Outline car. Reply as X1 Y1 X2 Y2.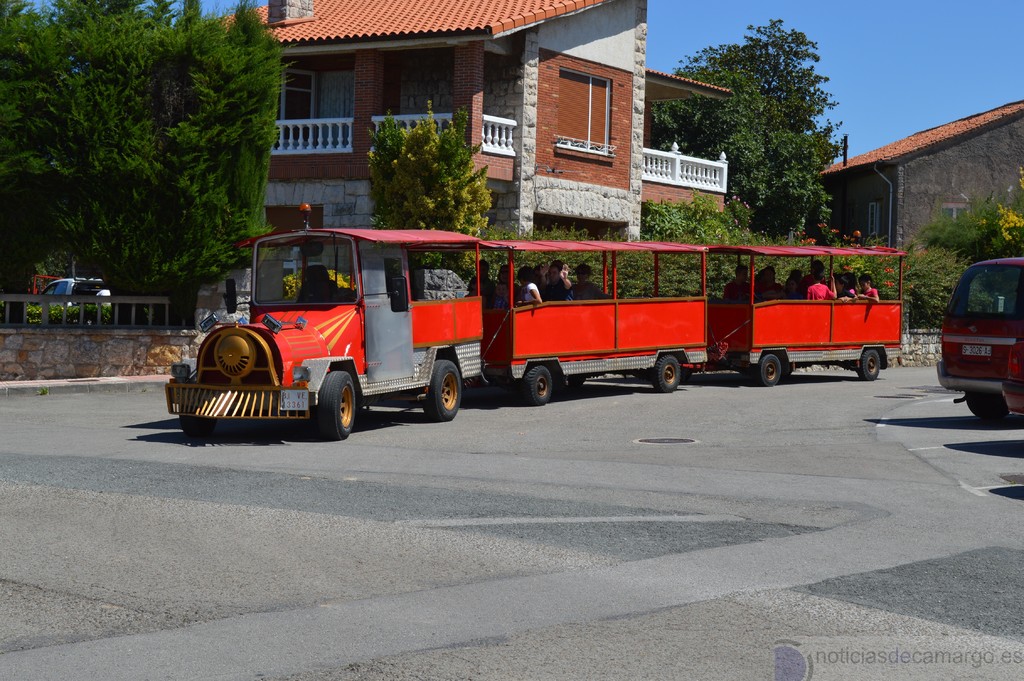
1004 332 1023 416.
